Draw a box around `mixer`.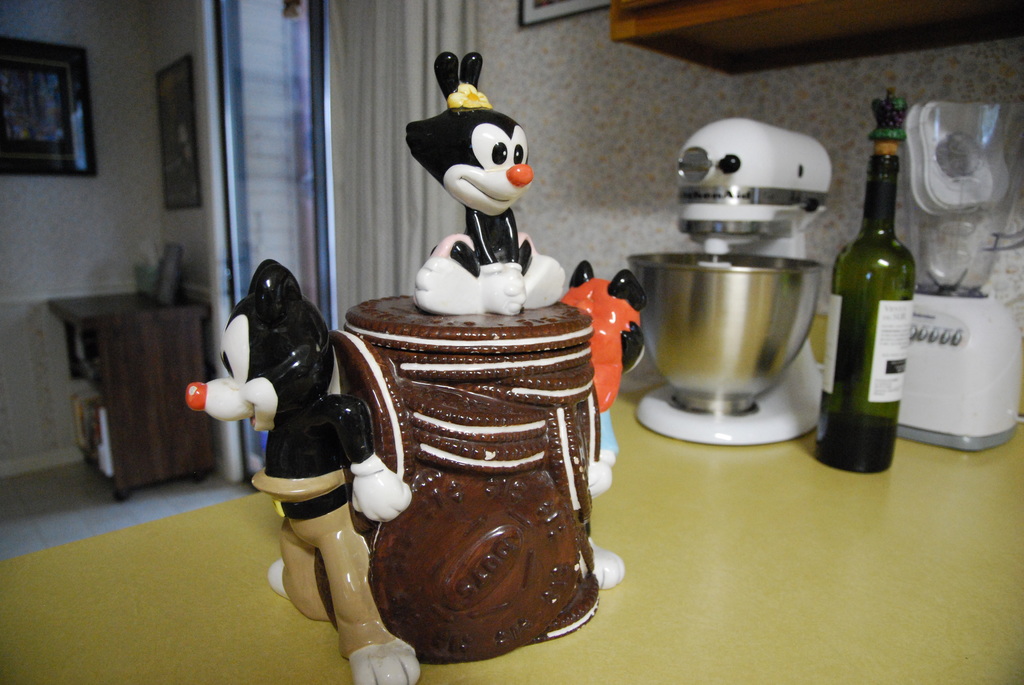
l=630, t=107, r=835, b=450.
